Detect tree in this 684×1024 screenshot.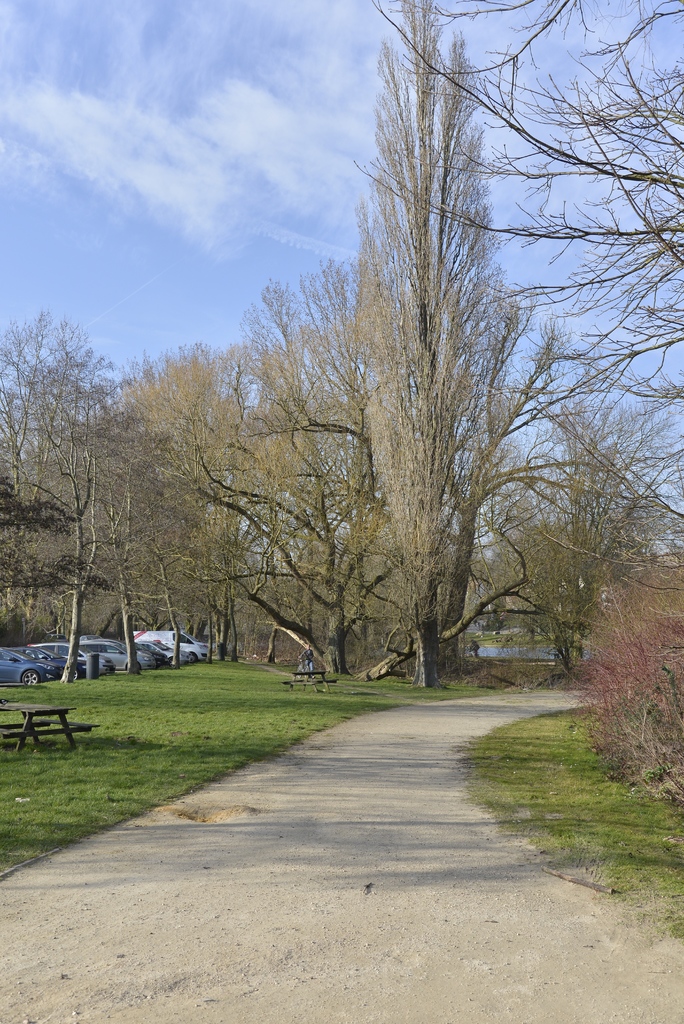
Detection: left=447, top=376, right=683, bottom=685.
